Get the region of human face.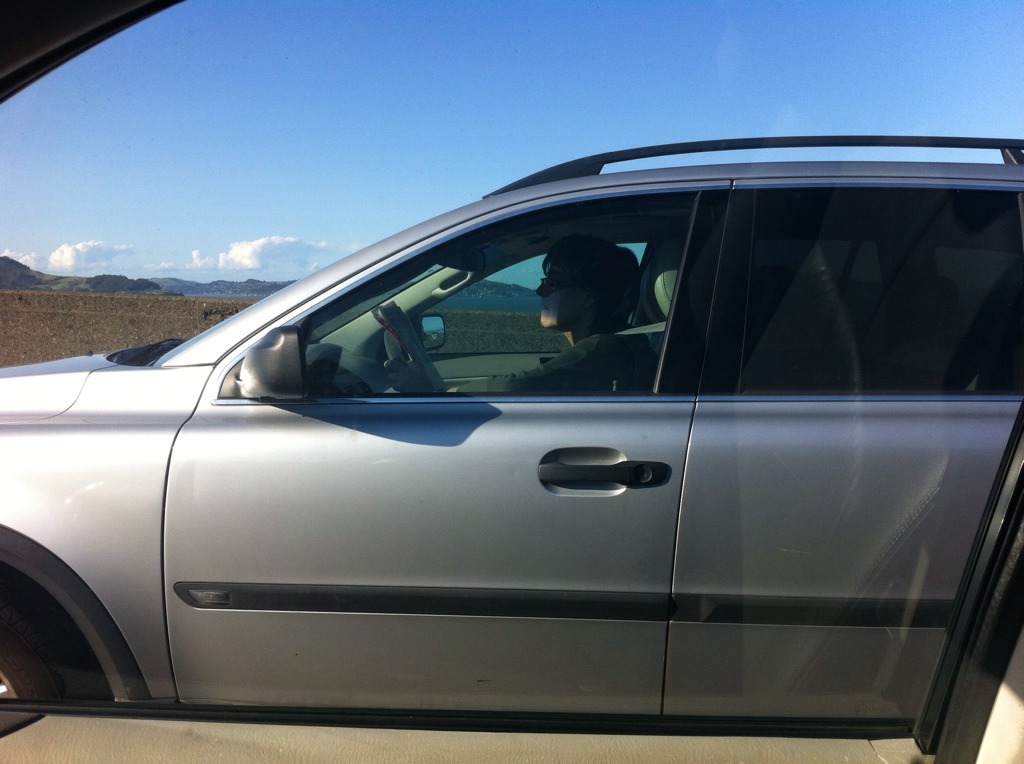
Rect(535, 256, 585, 331).
